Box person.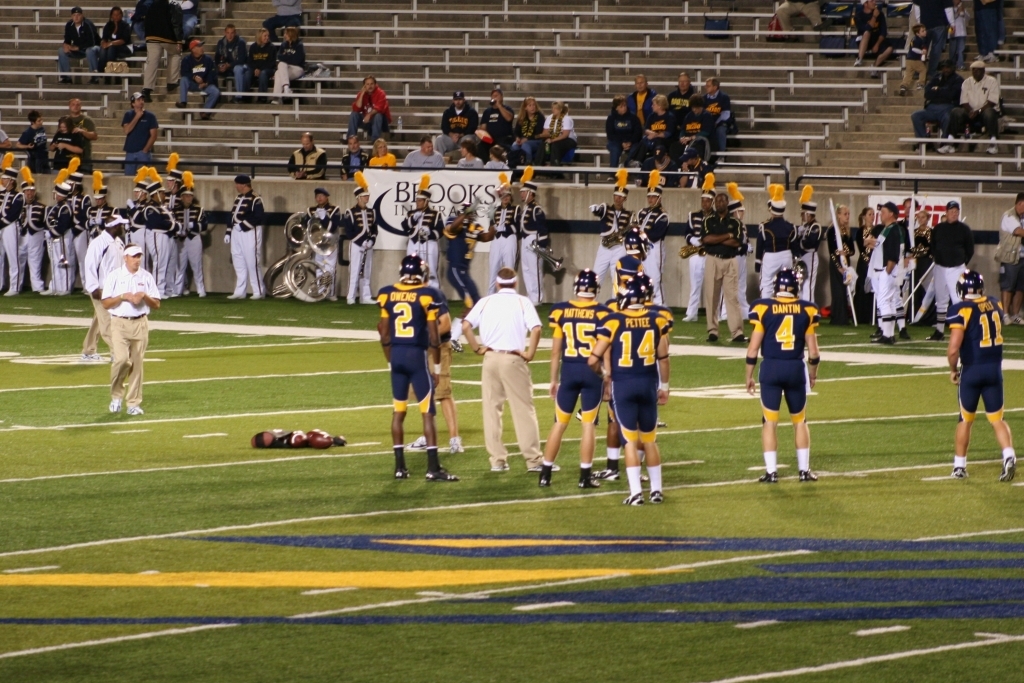
select_region(696, 191, 747, 344).
